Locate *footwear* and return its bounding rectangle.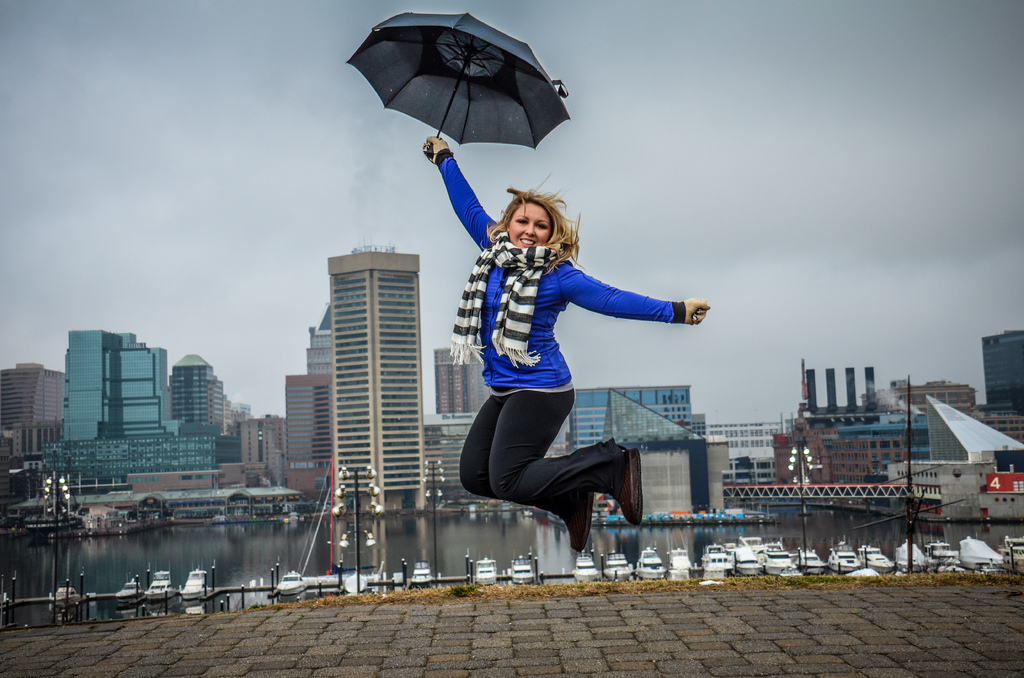
pyautogui.locateOnScreen(557, 488, 597, 551).
